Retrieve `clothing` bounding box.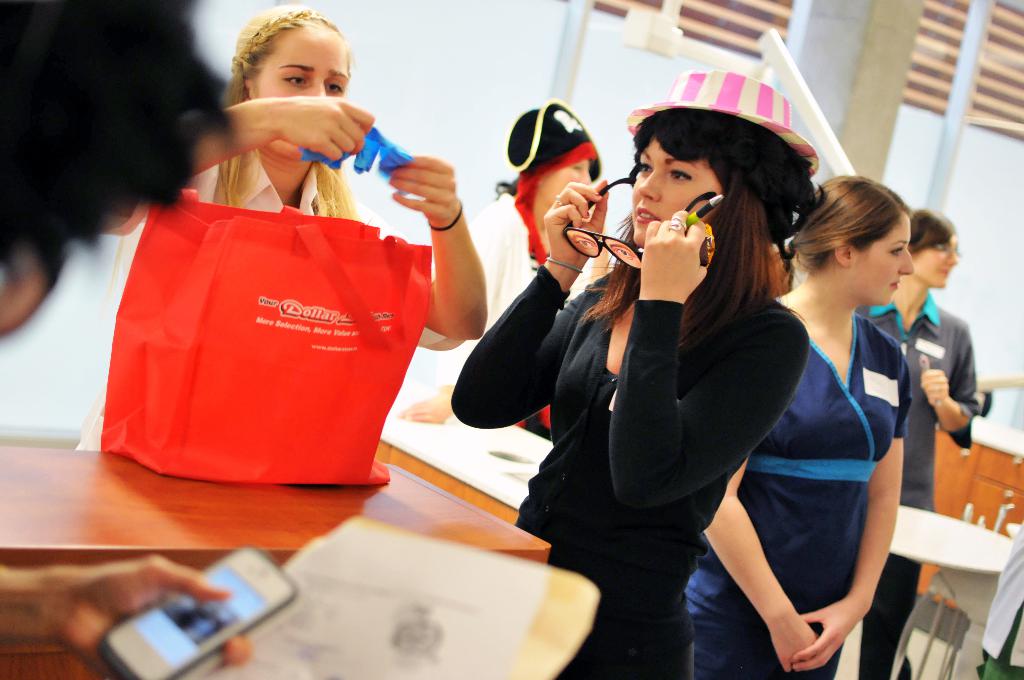
Bounding box: (676,282,909,679).
